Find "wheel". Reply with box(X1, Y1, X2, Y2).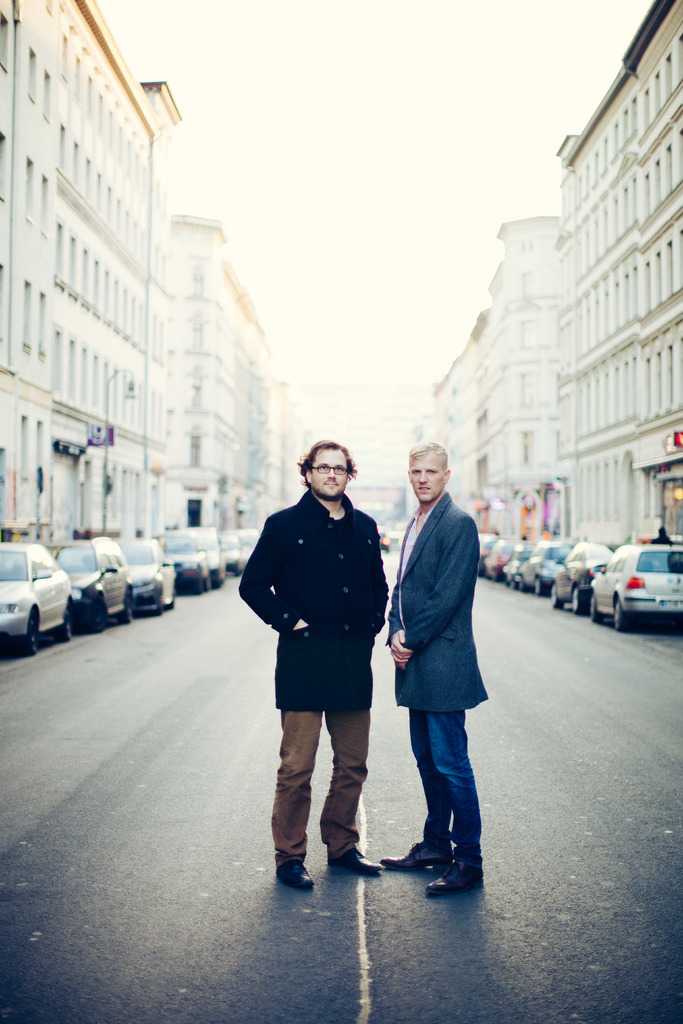
box(612, 603, 624, 634).
